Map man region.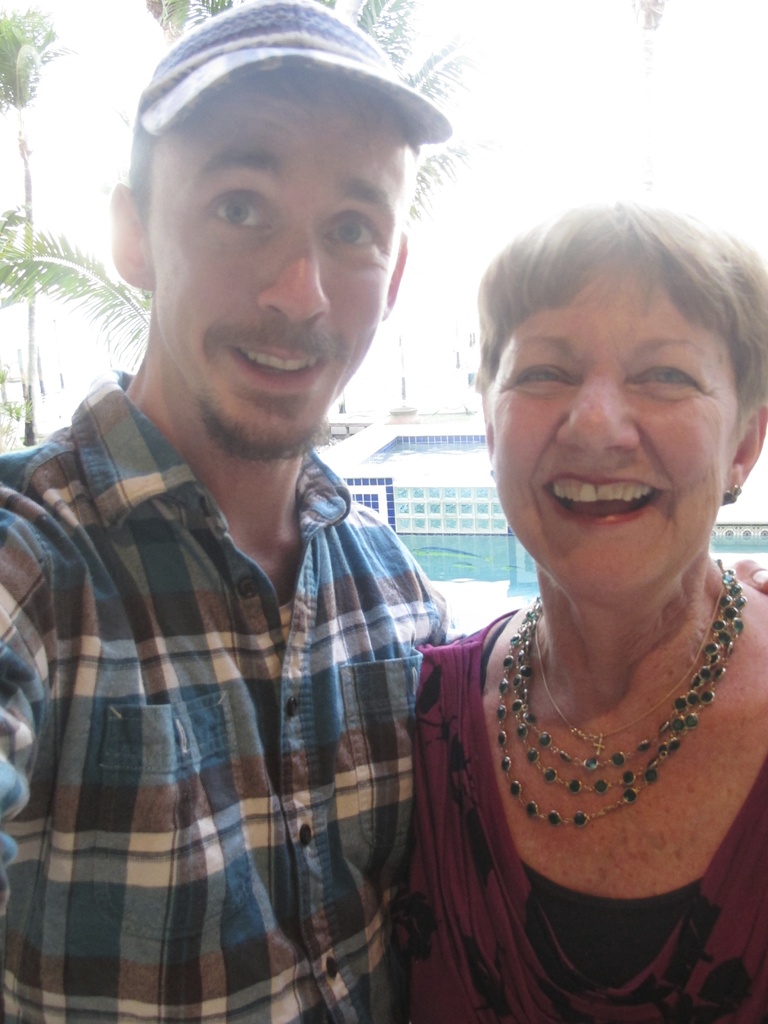
Mapped to [10, 15, 511, 1023].
